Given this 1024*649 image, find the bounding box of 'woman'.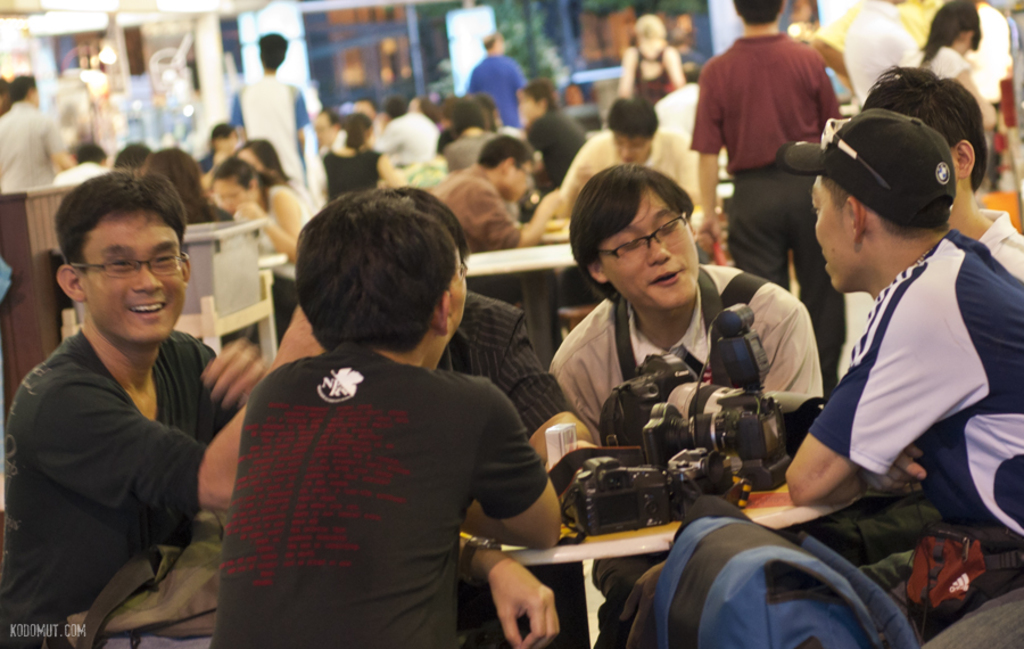
<bbox>315, 113, 408, 208</bbox>.
